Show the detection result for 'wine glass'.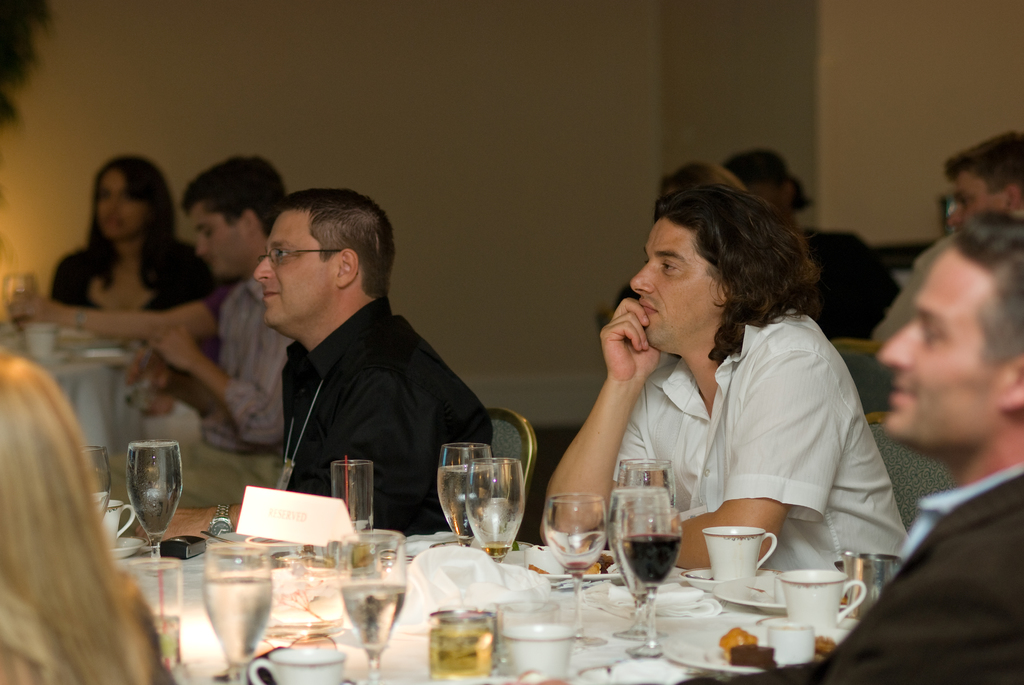
l=611, t=488, r=649, b=636.
